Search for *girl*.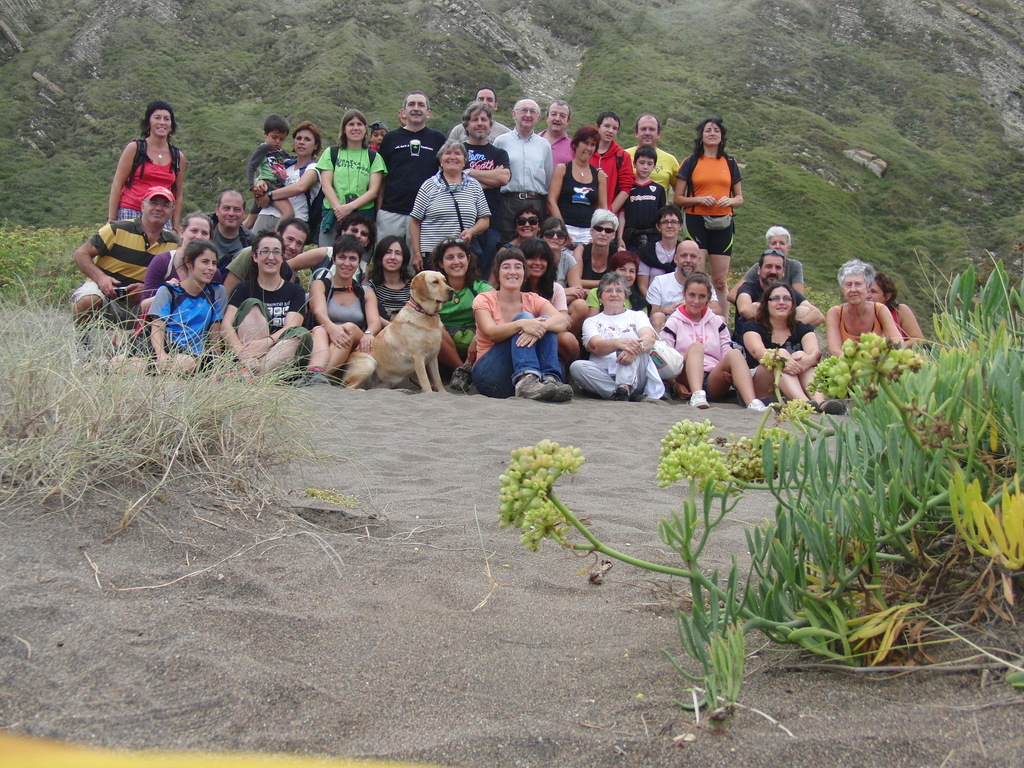
Found at region(430, 230, 495, 364).
